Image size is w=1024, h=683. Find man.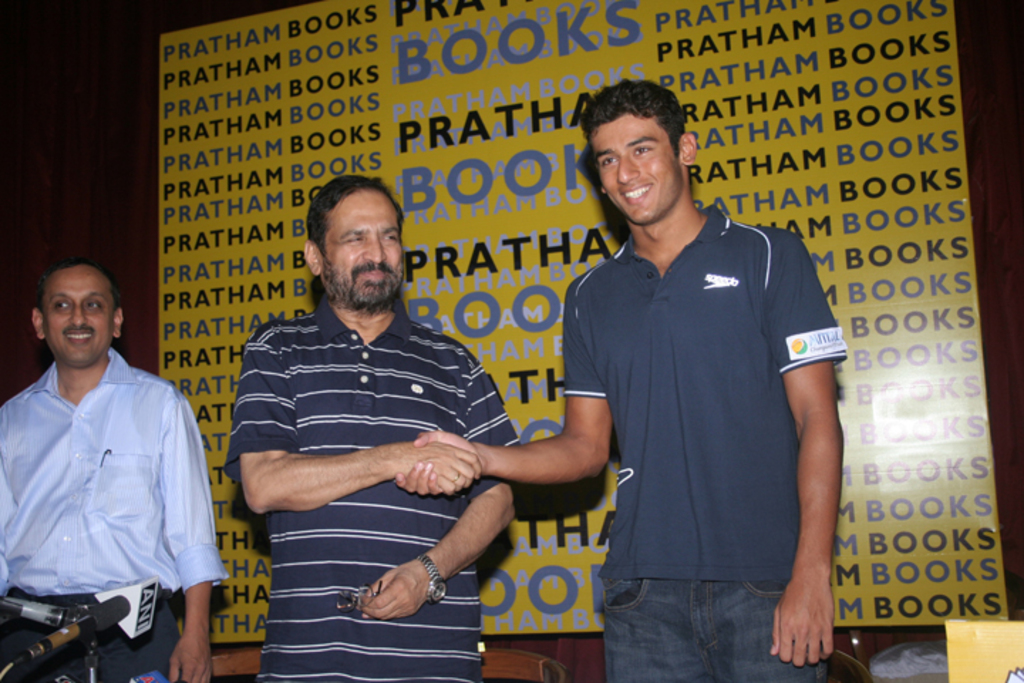
(x1=1, y1=243, x2=215, y2=682).
